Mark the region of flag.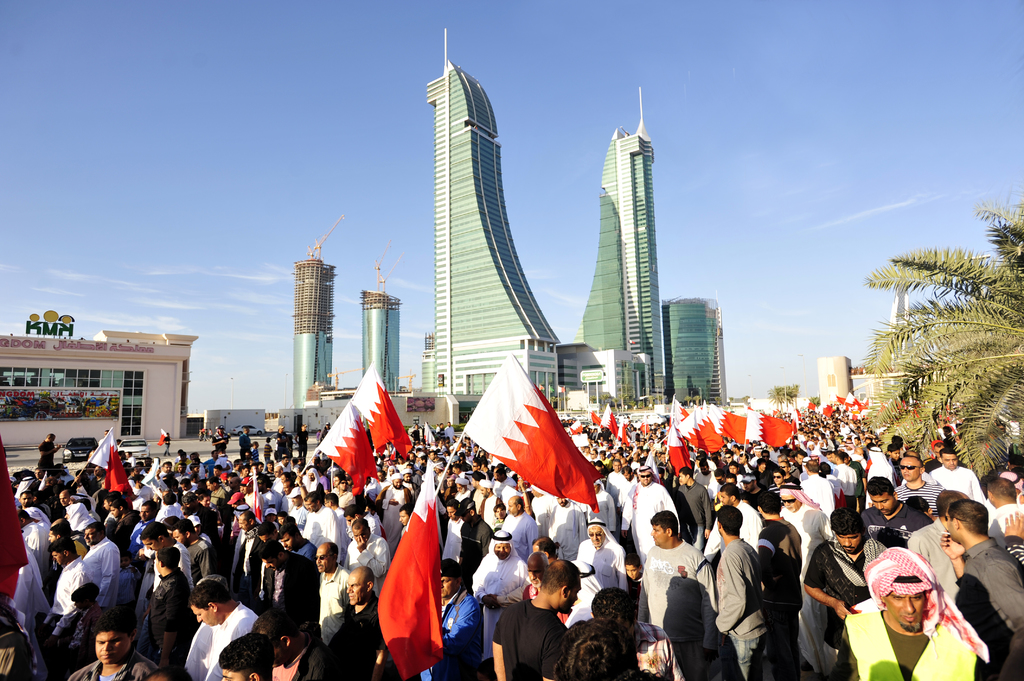
Region: pyautogui.locateOnScreen(743, 415, 796, 448).
